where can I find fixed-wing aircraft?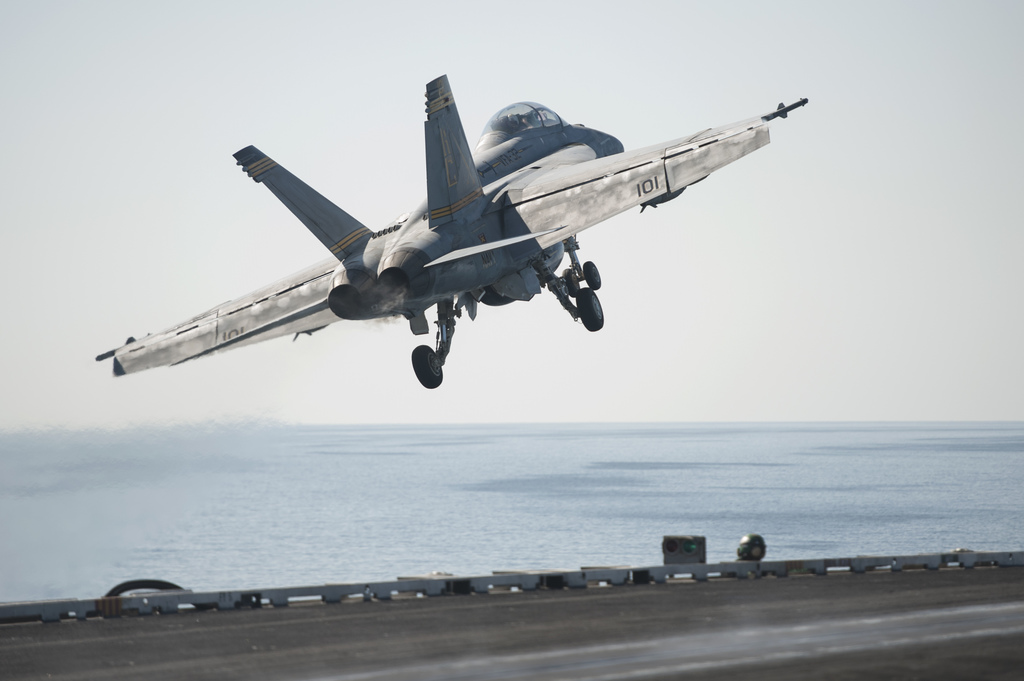
You can find it at (89, 72, 805, 391).
